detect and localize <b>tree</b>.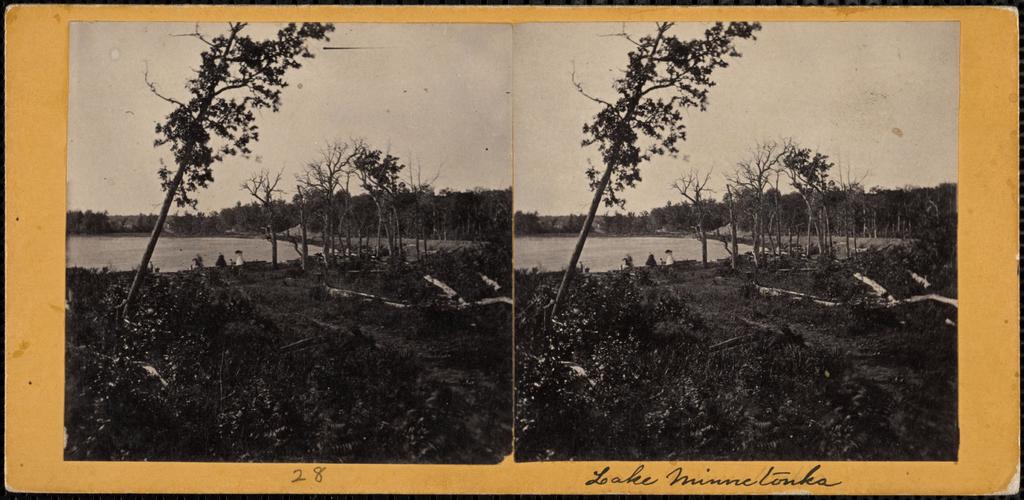
Localized at [x1=117, y1=22, x2=337, y2=321].
